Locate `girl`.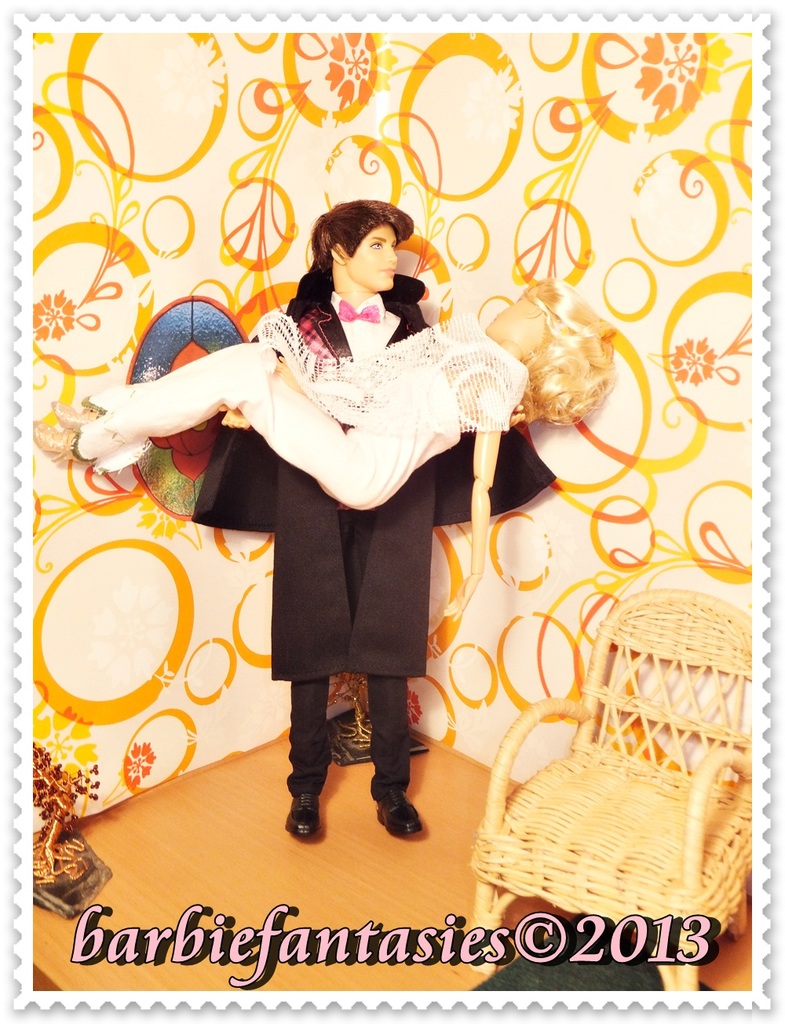
Bounding box: 30, 271, 614, 618.
